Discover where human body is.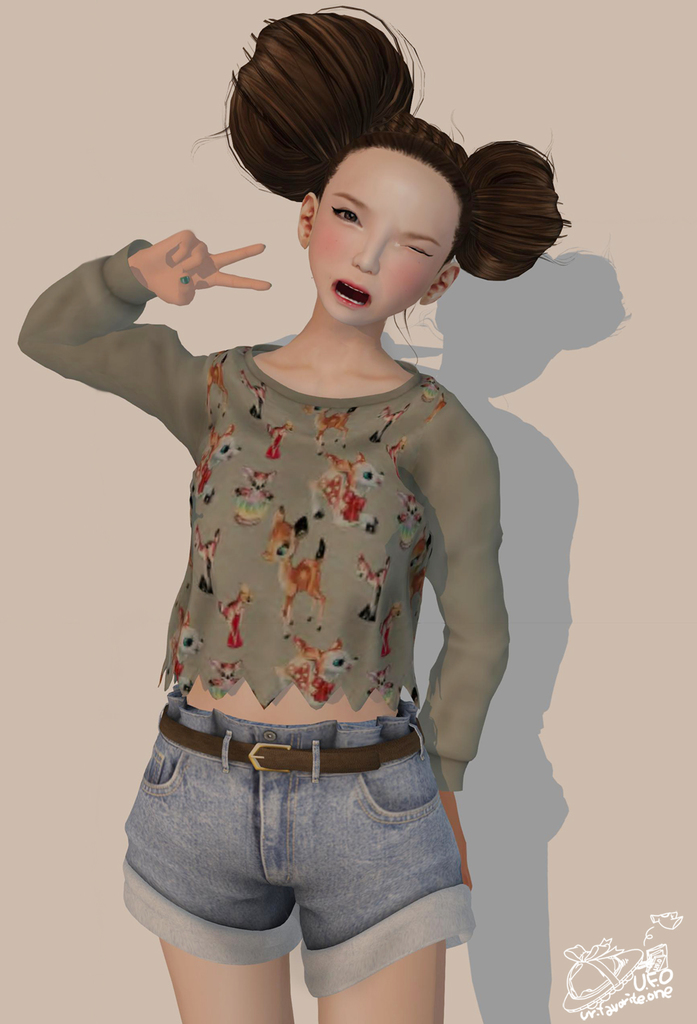
Discovered at x1=69 y1=101 x2=563 y2=1023.
